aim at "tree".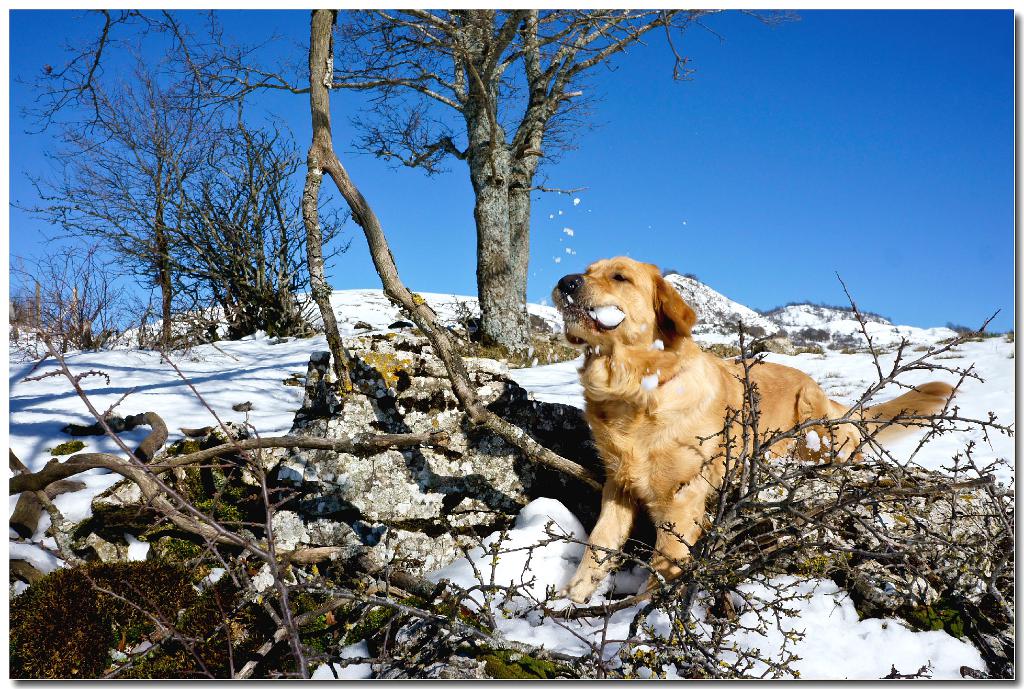
Aimed at {"left": 12, "top": 12, "right": 300, "bottom": 355}.
